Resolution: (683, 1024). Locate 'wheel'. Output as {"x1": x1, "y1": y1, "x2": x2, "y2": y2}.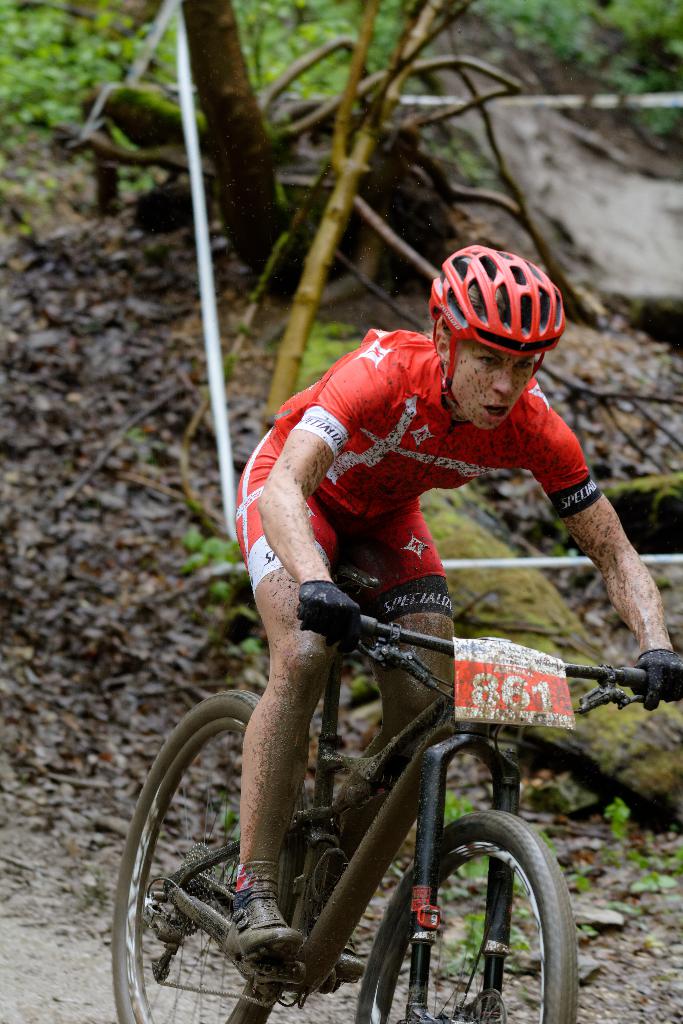
{"x1": 110, "y1": 689, "x2": 315, "y2": 1023}.
